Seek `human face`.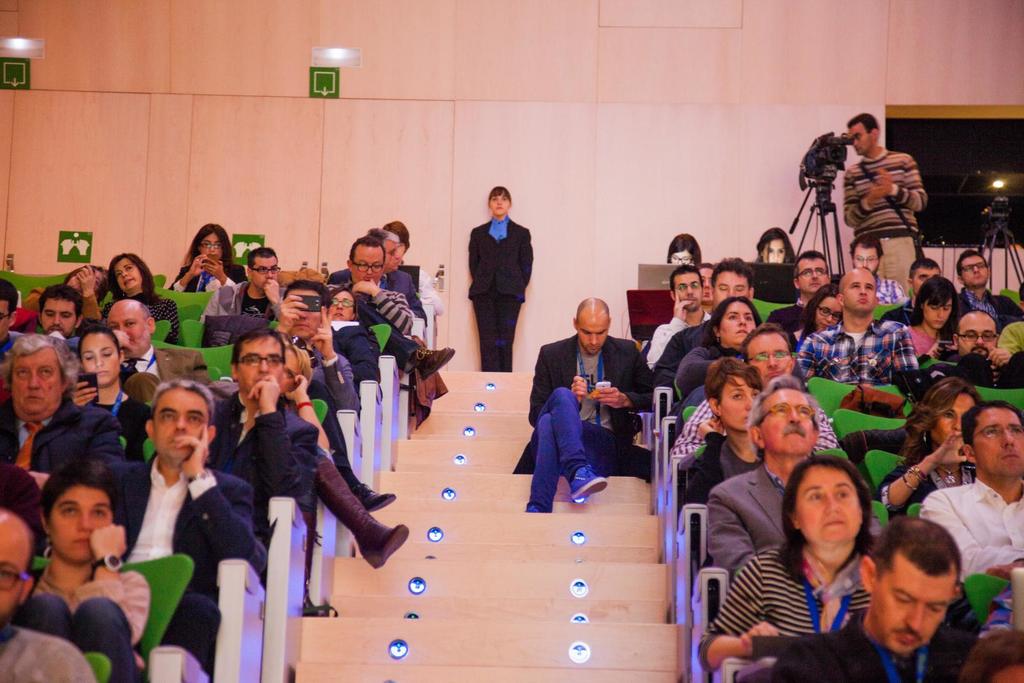
239 342 287 392.
